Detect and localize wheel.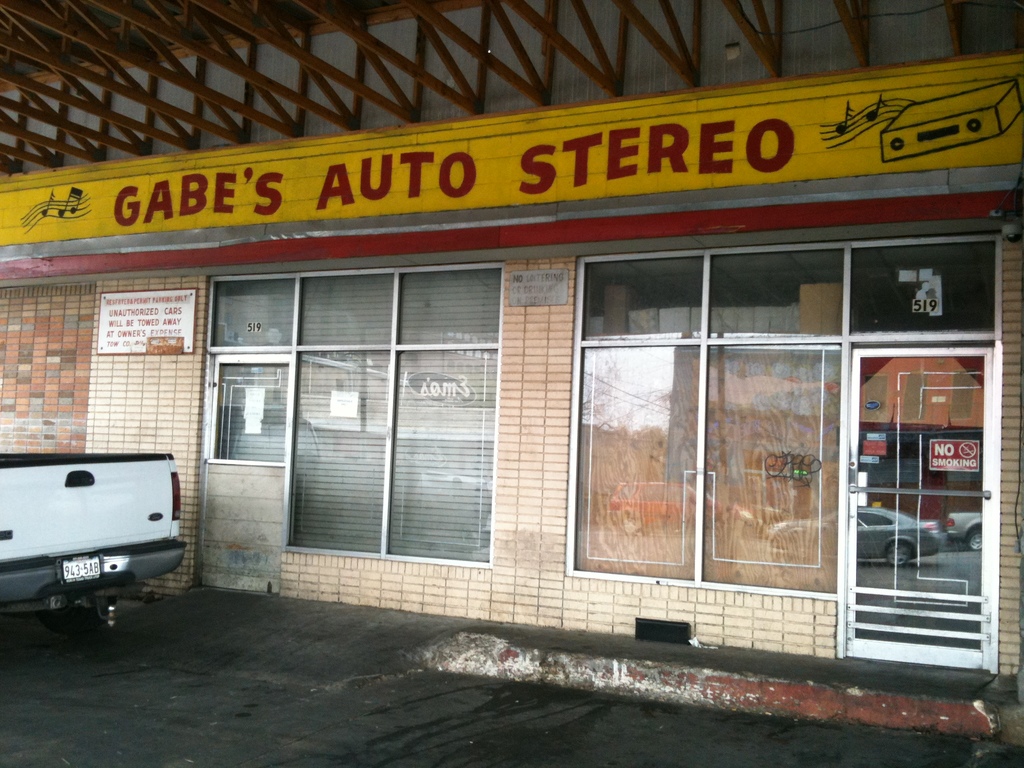
Localized at (884,541,913,569).
